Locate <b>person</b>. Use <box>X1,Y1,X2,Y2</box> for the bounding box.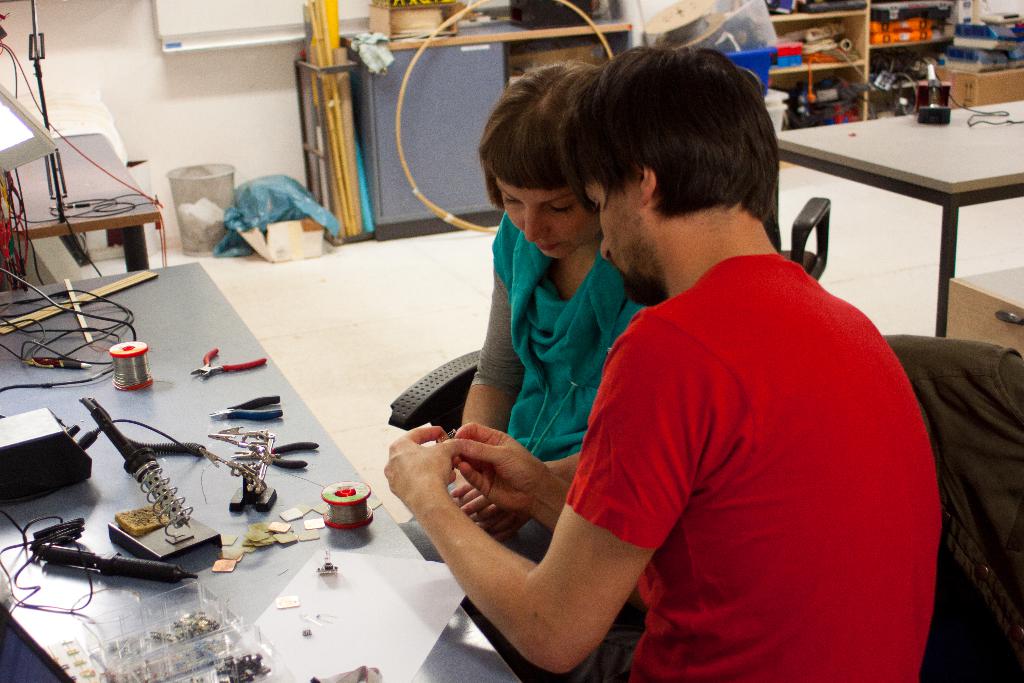
<box>385,42,940,682</box>.
